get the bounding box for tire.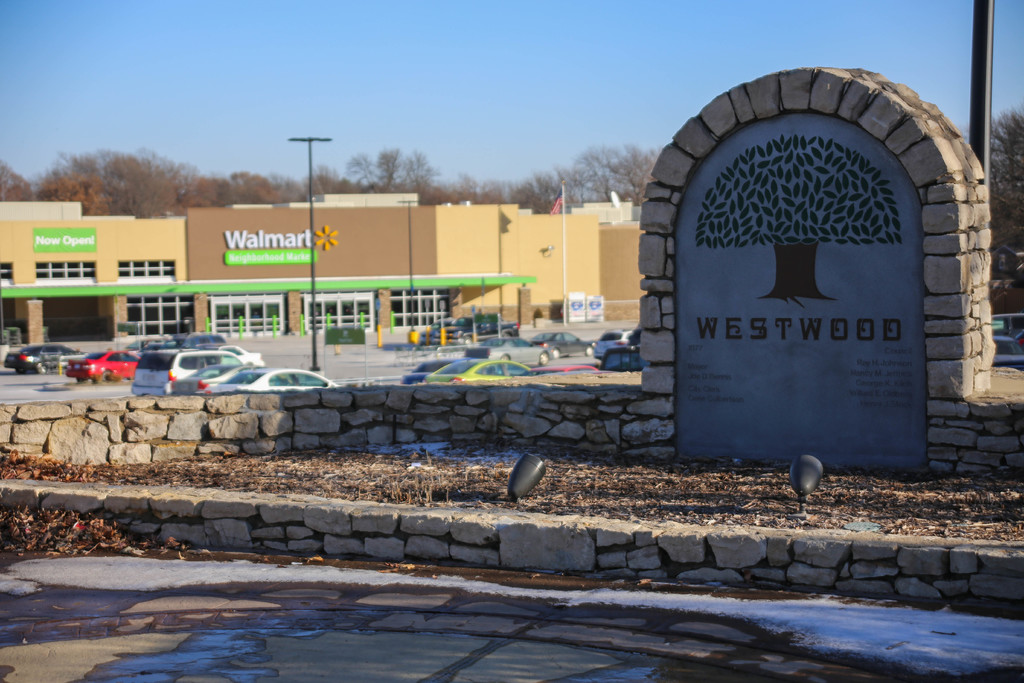
rect(553, 347, 563, 356).
